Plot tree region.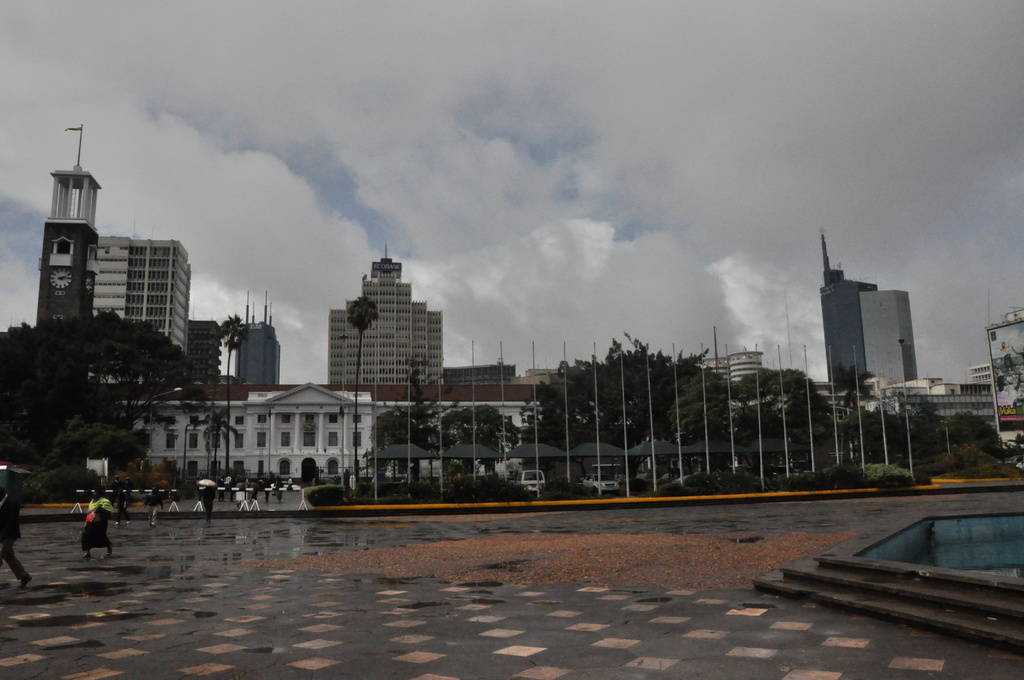
Plotted at box(668, 376, 737, 442).
